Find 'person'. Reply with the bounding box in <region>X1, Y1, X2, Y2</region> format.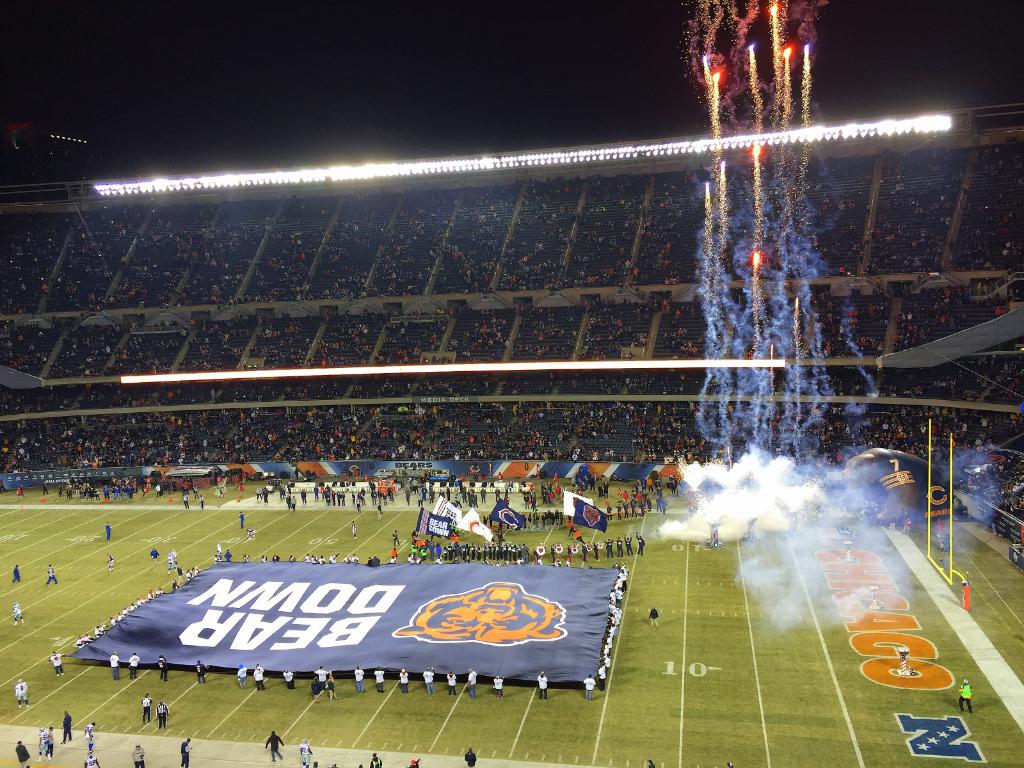
<region>957, 678, 973, 712</region>.
